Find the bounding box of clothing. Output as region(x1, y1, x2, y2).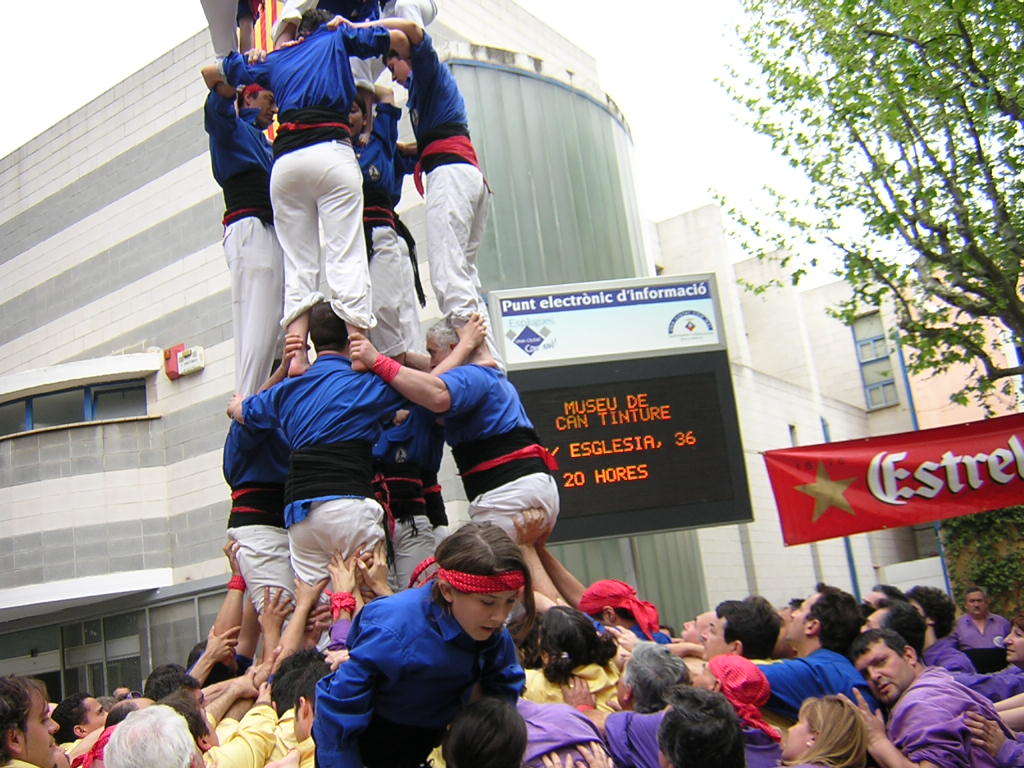
region(19, 684, 305, 767).
